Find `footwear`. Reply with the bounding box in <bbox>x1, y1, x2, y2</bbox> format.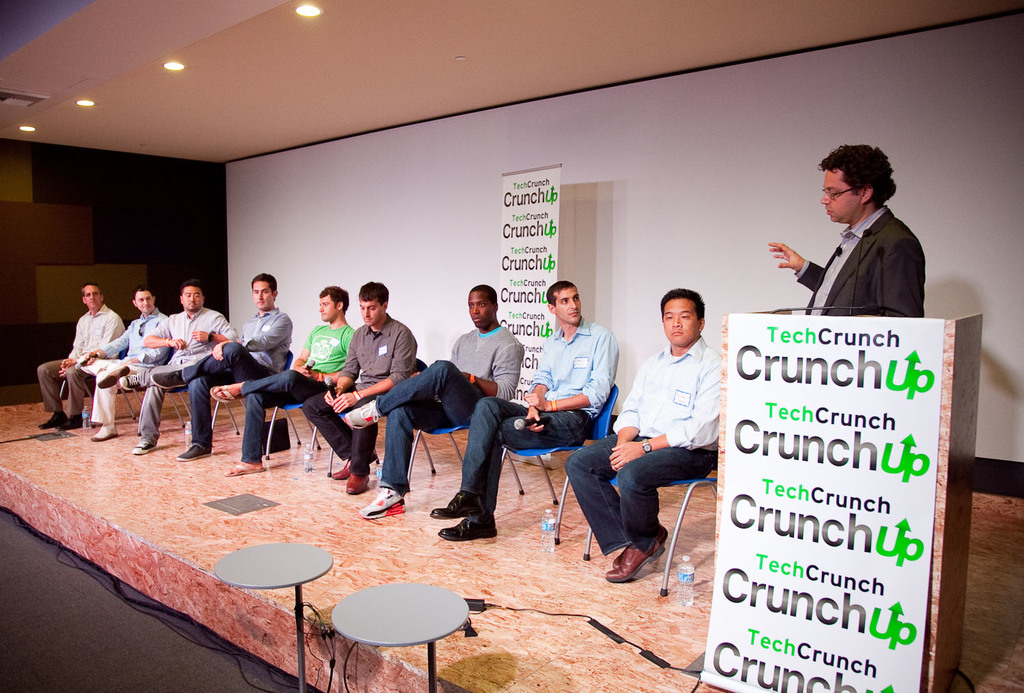
<bbox>613, 524, 664, 574</bbox>.
